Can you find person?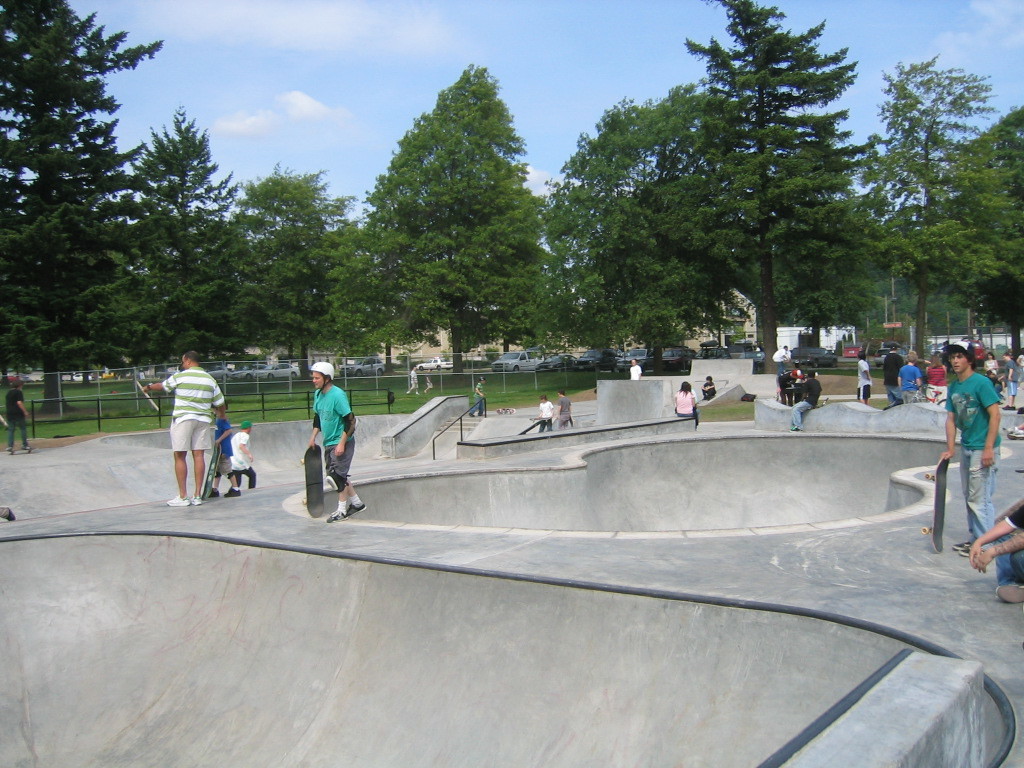
Yes, bounding box: x1=304, y1=361, x2=369, y2=525.
